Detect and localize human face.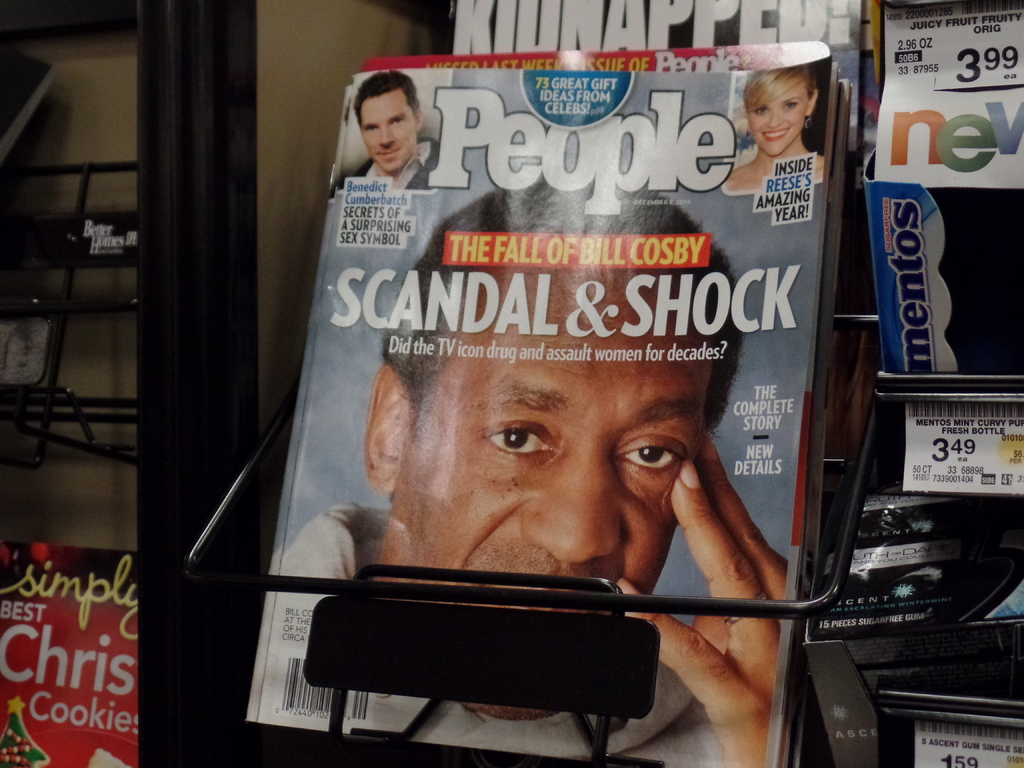
Localized at [360, 86, 418, 170].
